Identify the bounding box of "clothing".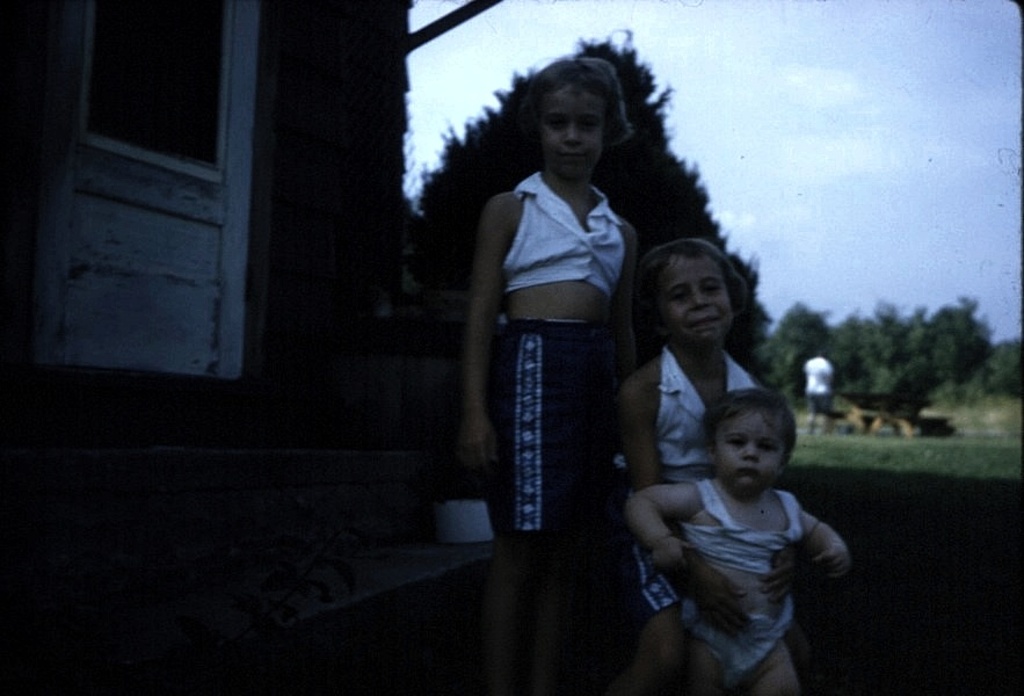
x1=481, y1=334, x2=616, y2=543.
